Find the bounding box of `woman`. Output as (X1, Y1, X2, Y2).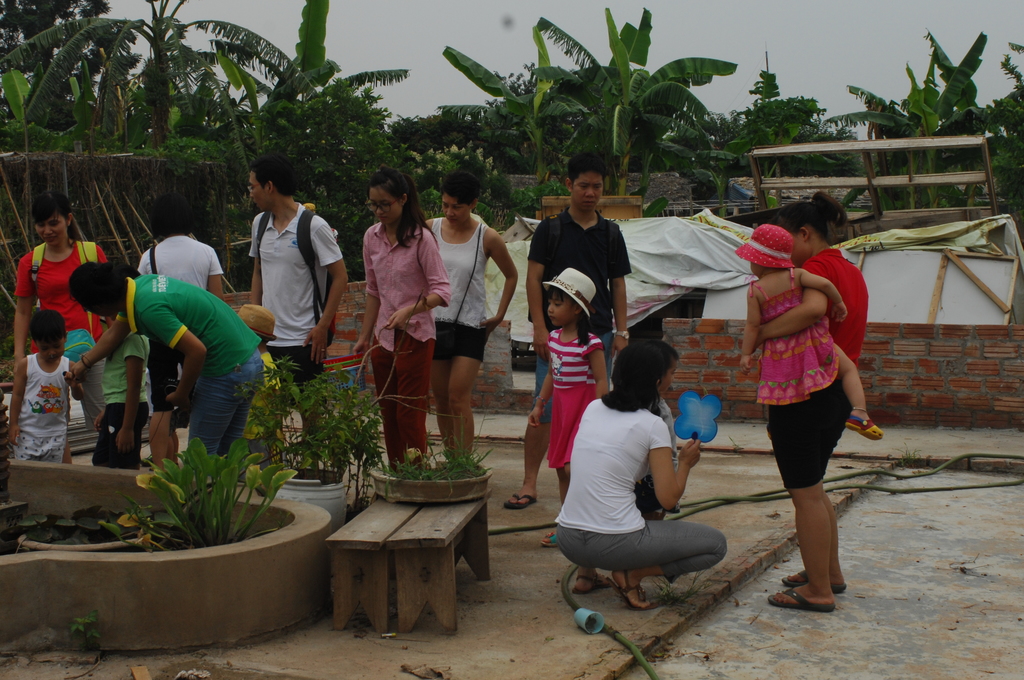
(556, 337, 723, 611).
